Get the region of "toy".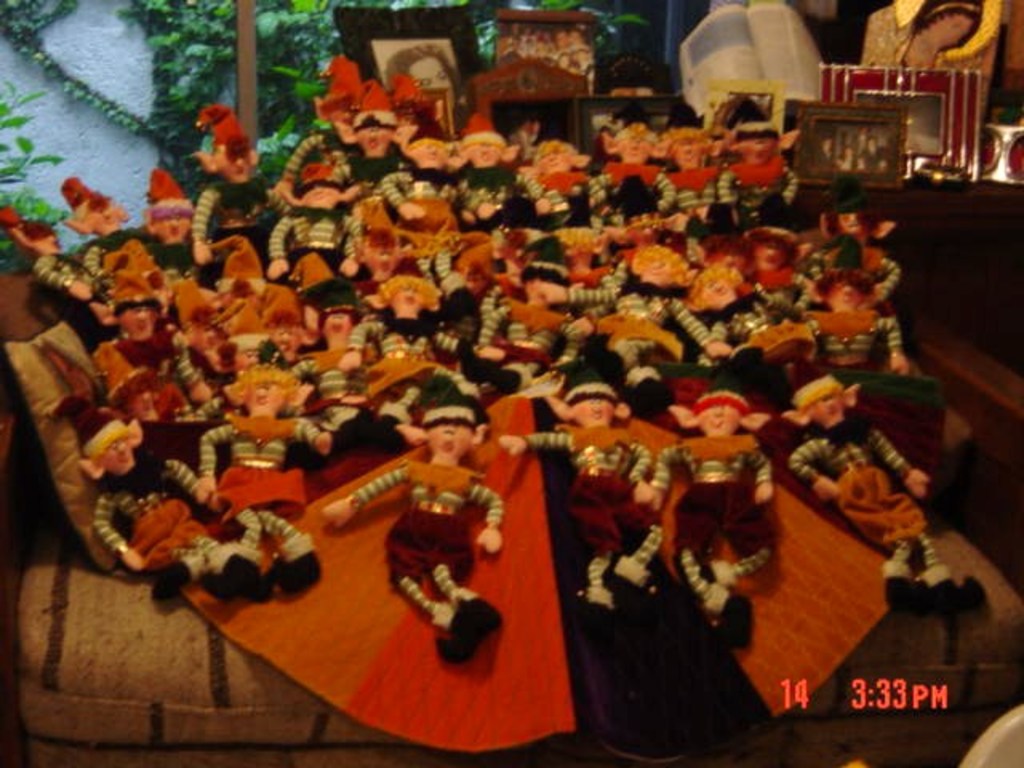
712, 224, 813, 347.
